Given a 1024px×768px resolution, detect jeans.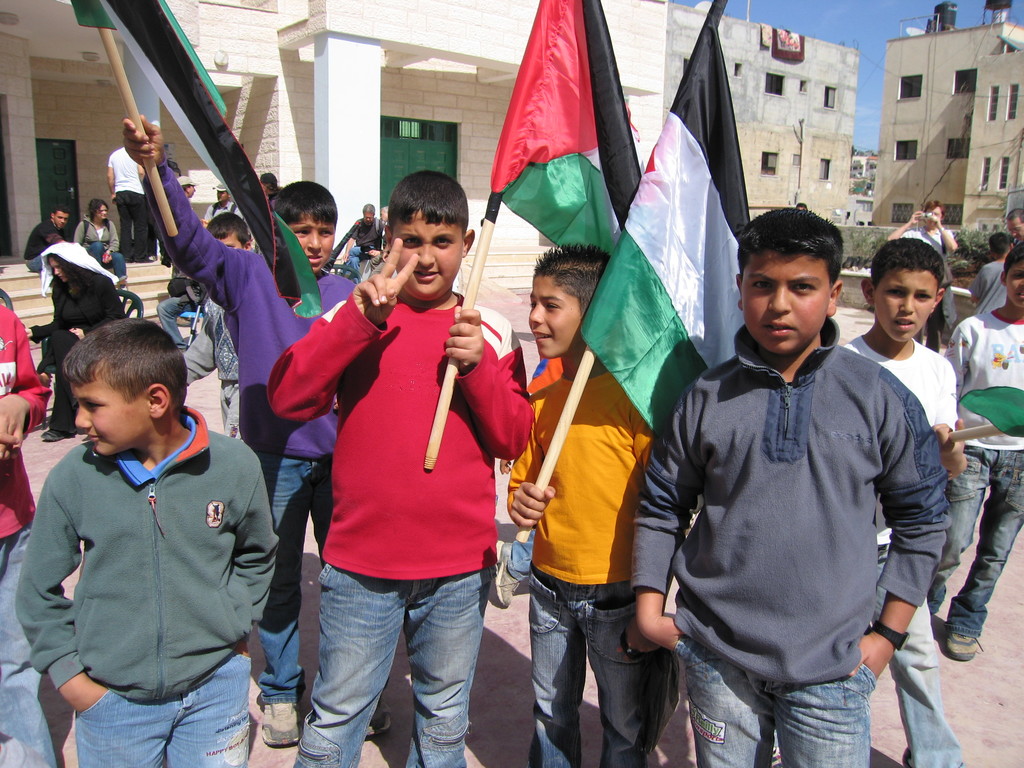
679/629/879/767.
